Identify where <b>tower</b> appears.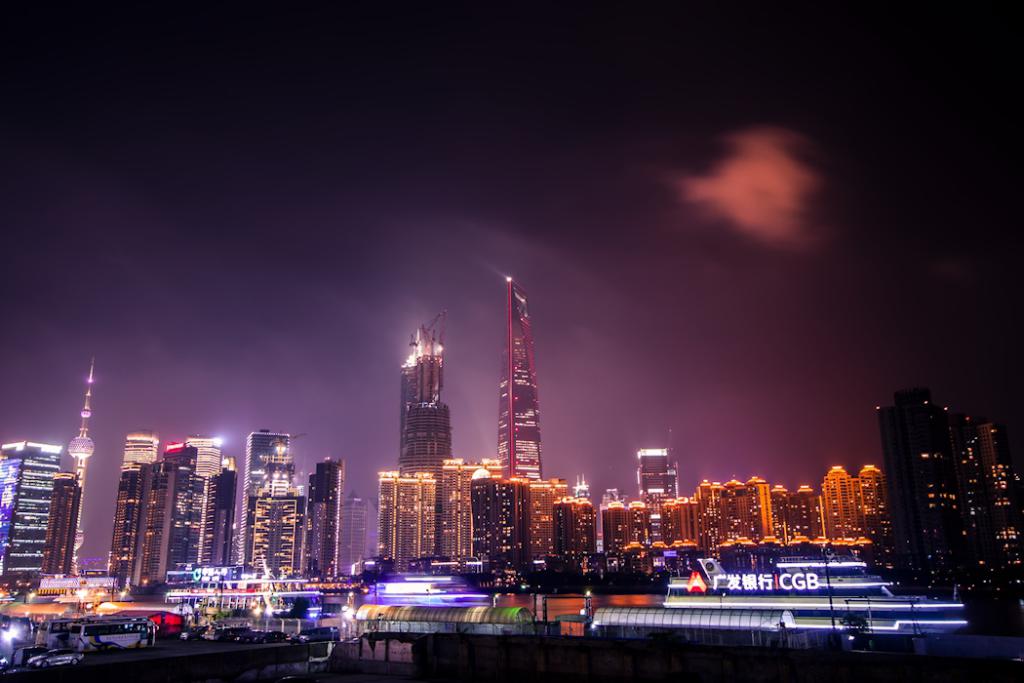
Appears at (165, 434, 227, 574).
